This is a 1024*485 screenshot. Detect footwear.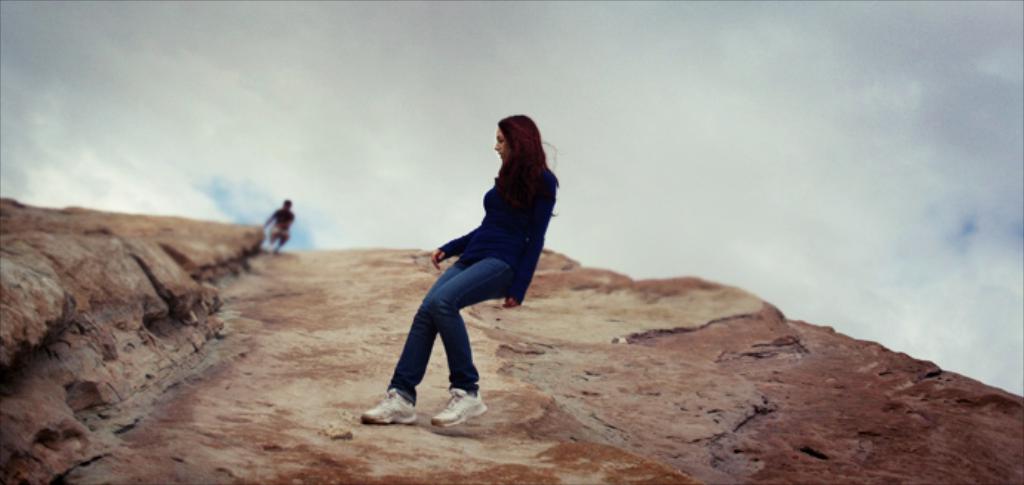
x1=366 y1=372 x2=427 y2=429.
